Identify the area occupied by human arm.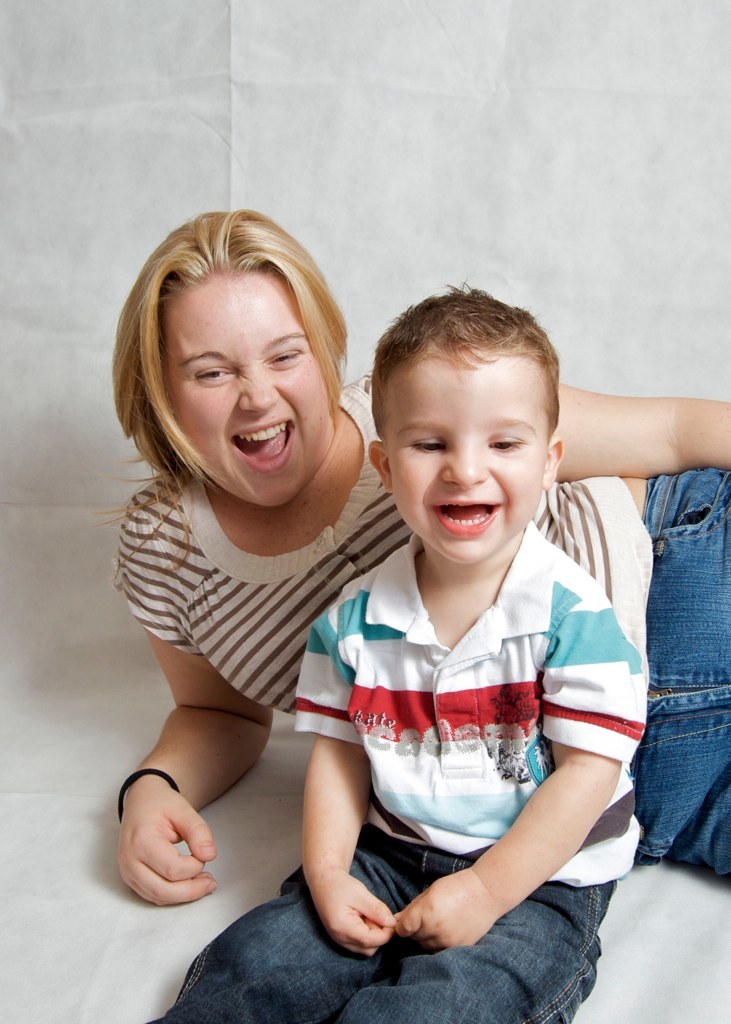
Area: bbox(392, 599, 646, 952).
